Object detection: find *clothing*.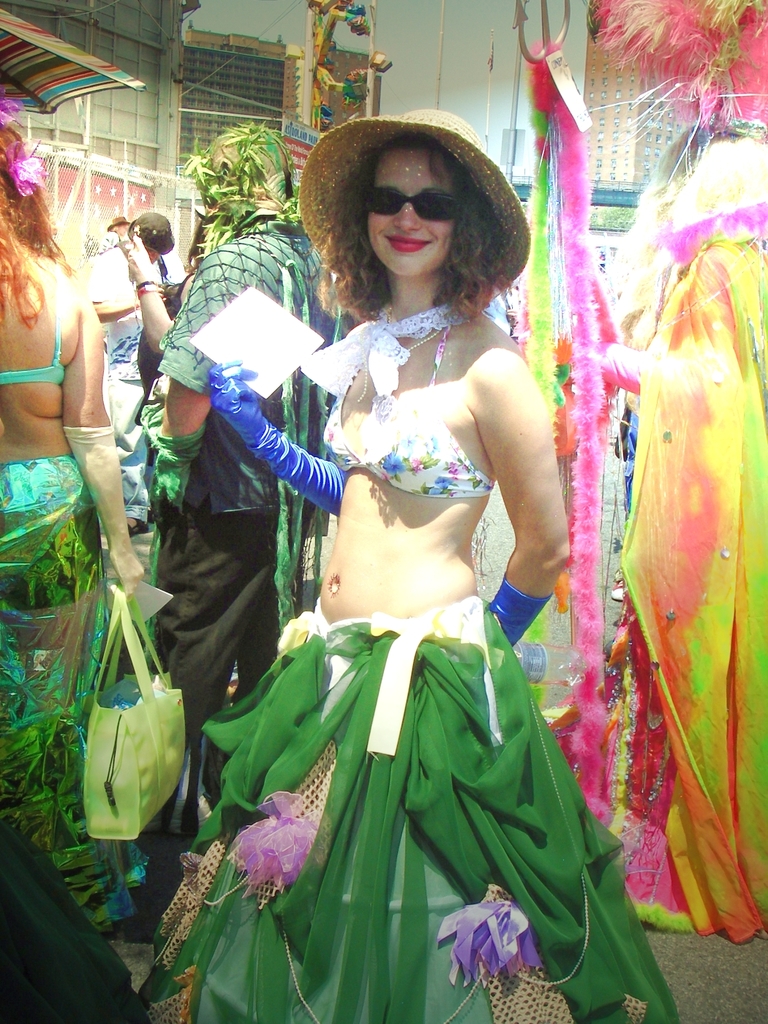
box=[0, 279, 64, 387].
